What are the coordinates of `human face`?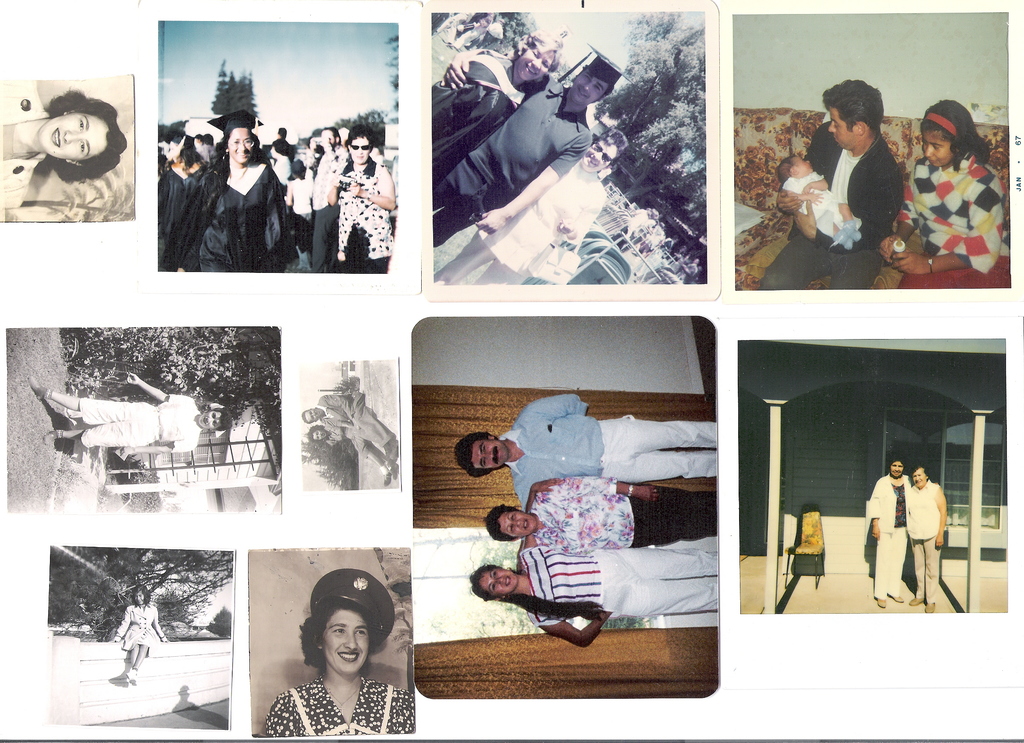
{"left": 35, "top": 110, "right": 110, "bottom": 161}.
